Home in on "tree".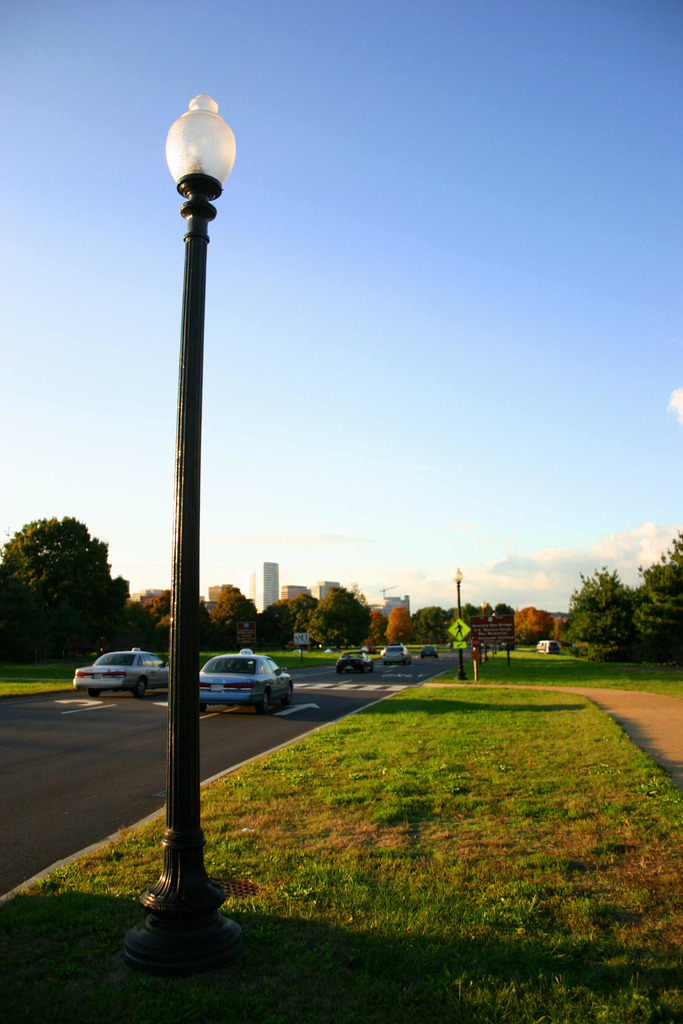
Homed in at select_region(383, 600, 415, 648).
